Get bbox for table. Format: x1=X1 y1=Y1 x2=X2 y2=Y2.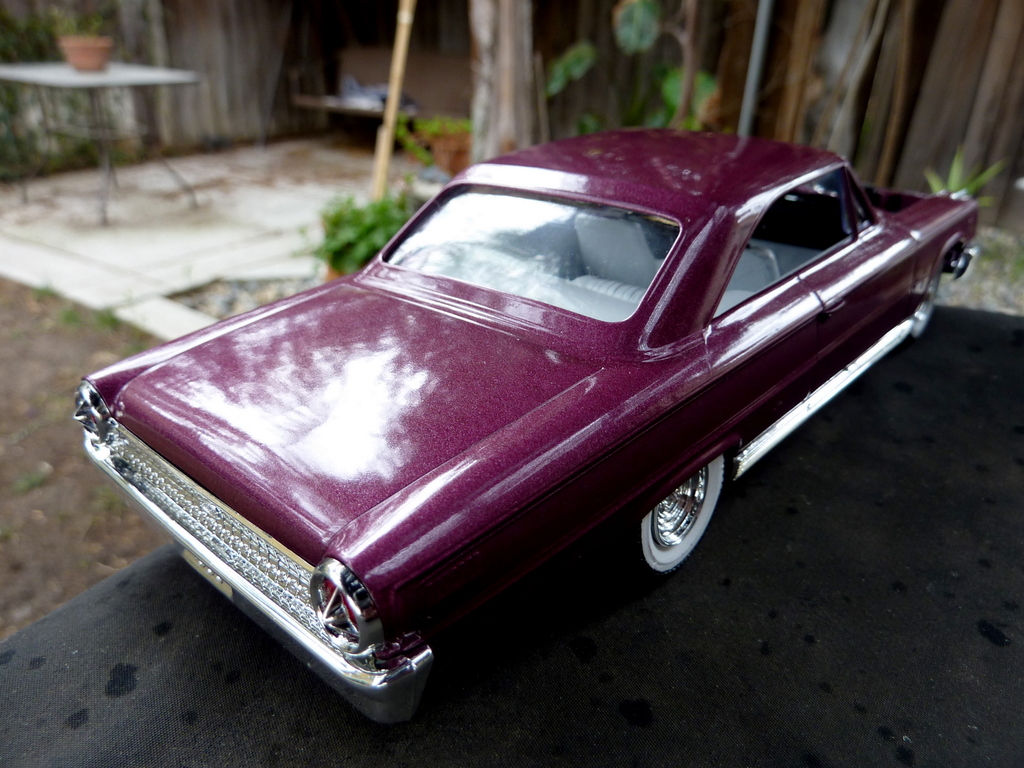
x1=8 y1=30 x2=205 y2=200.
